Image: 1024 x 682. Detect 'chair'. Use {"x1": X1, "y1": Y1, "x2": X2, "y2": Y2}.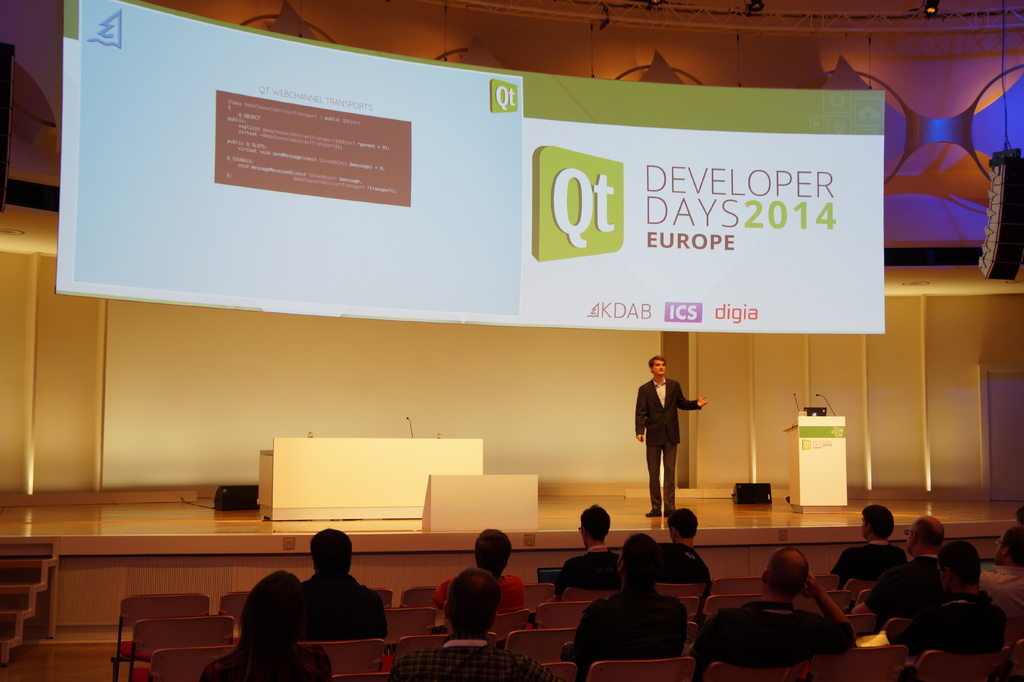
{"x1": 394, "y1": 635, "x2": 496, "y2": 661}.
